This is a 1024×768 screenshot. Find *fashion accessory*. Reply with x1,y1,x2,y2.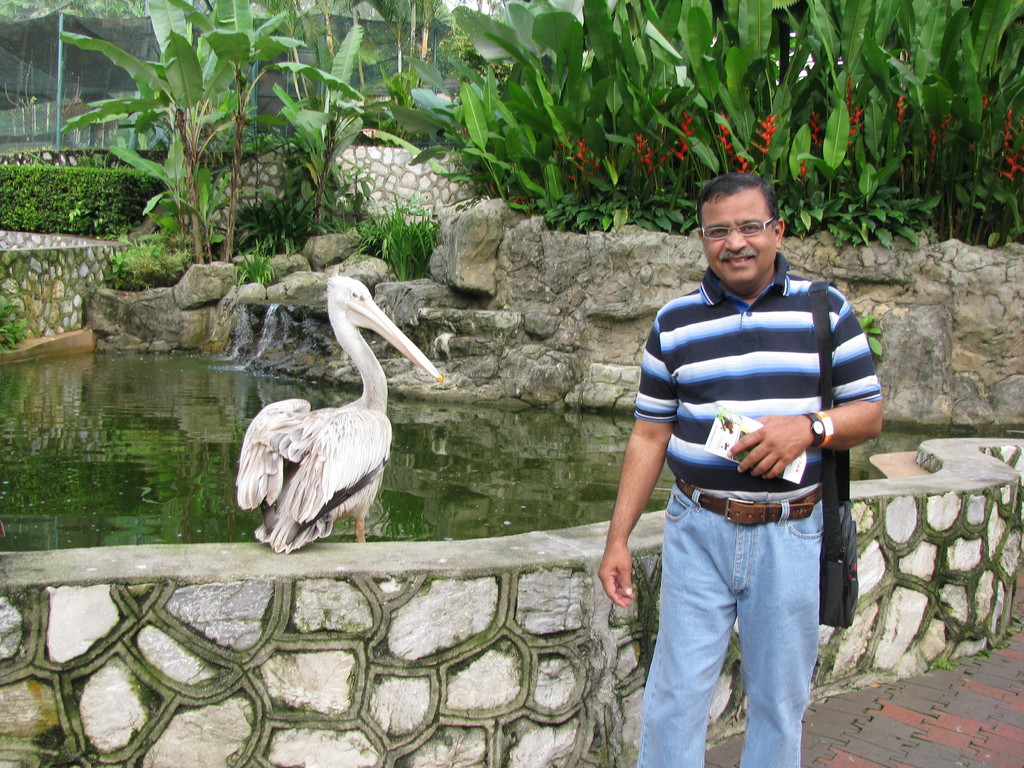
676,479,823,518.
